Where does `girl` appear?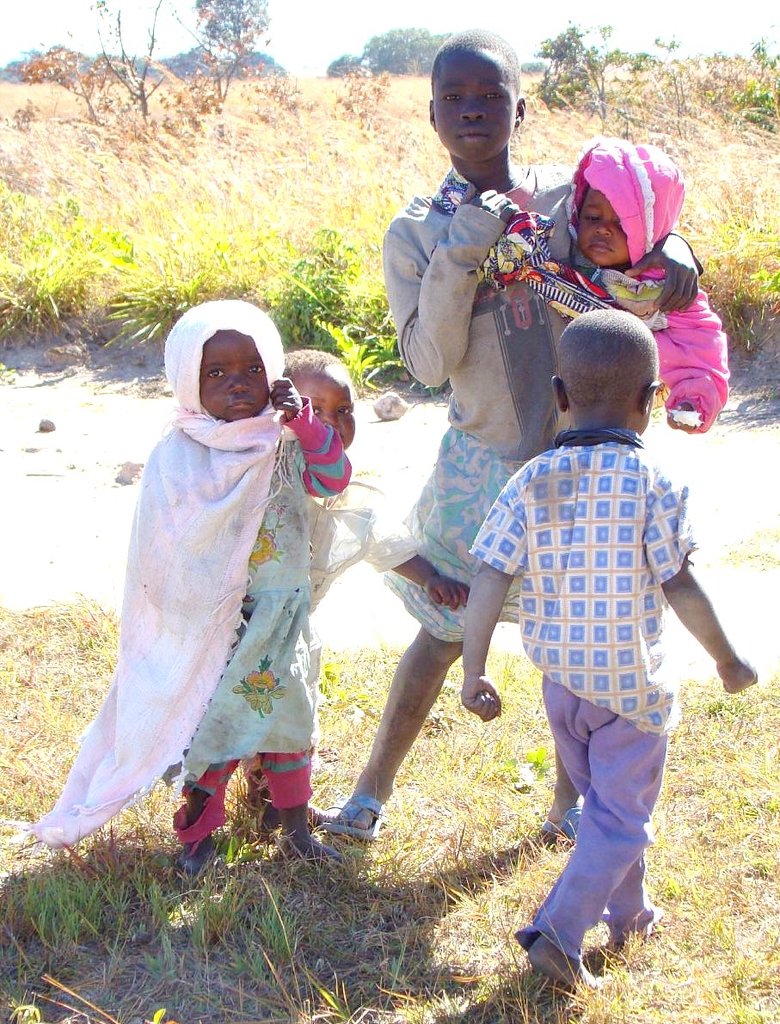
Appears at <bbox>490, 131, 730, 431</bbox>.
